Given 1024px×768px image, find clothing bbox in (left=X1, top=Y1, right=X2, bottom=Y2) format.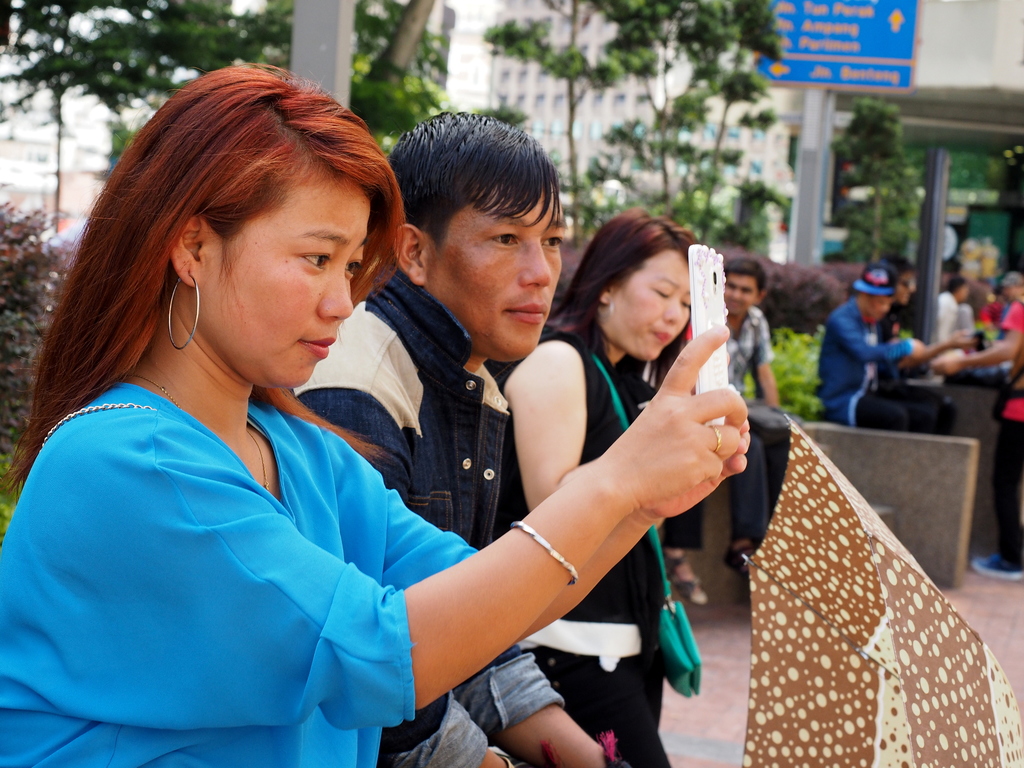
(left=646, top=308, right=790, bottom=548).
